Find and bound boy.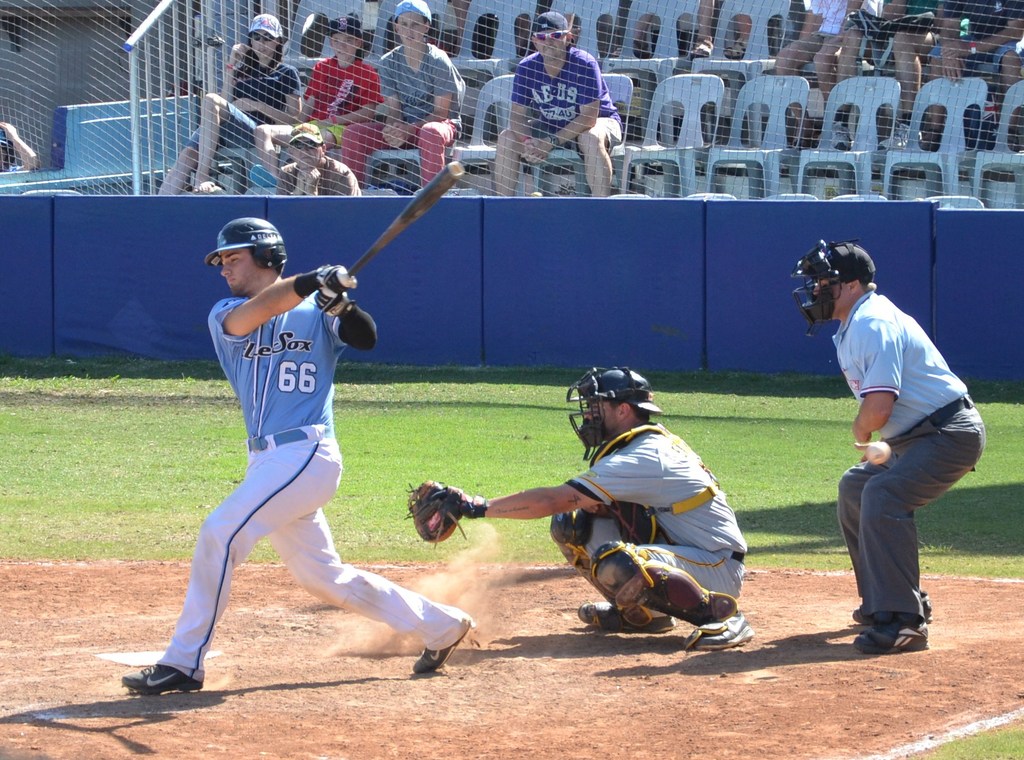
Bound: <region>342, 3, 467, 187</region>.
